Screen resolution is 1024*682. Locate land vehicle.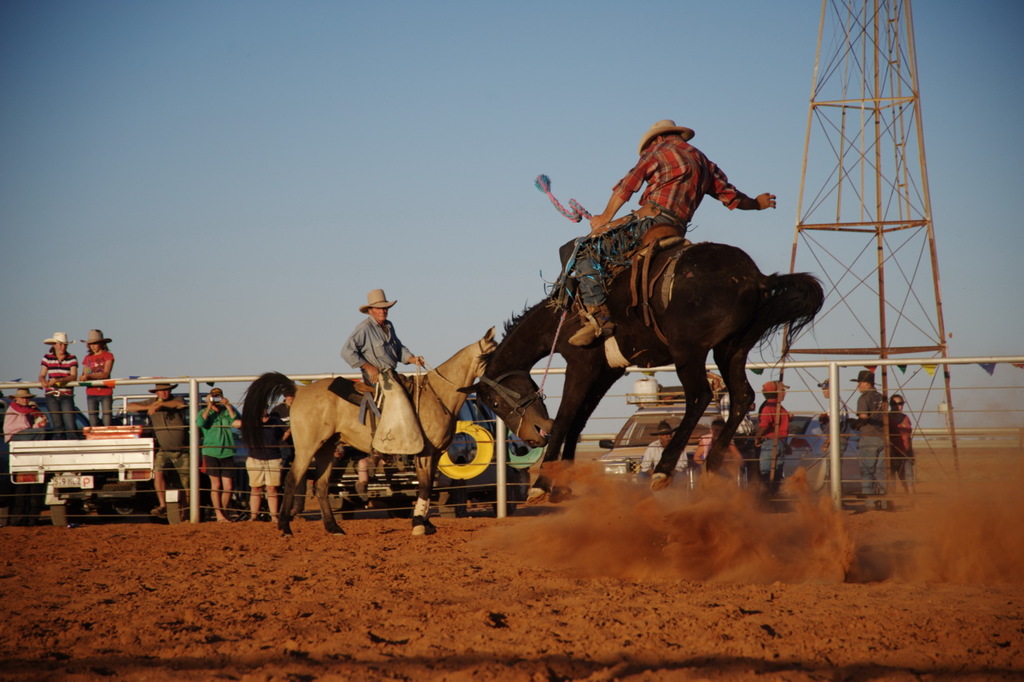
x1=340 y1=397 x2=529 y2=503.
